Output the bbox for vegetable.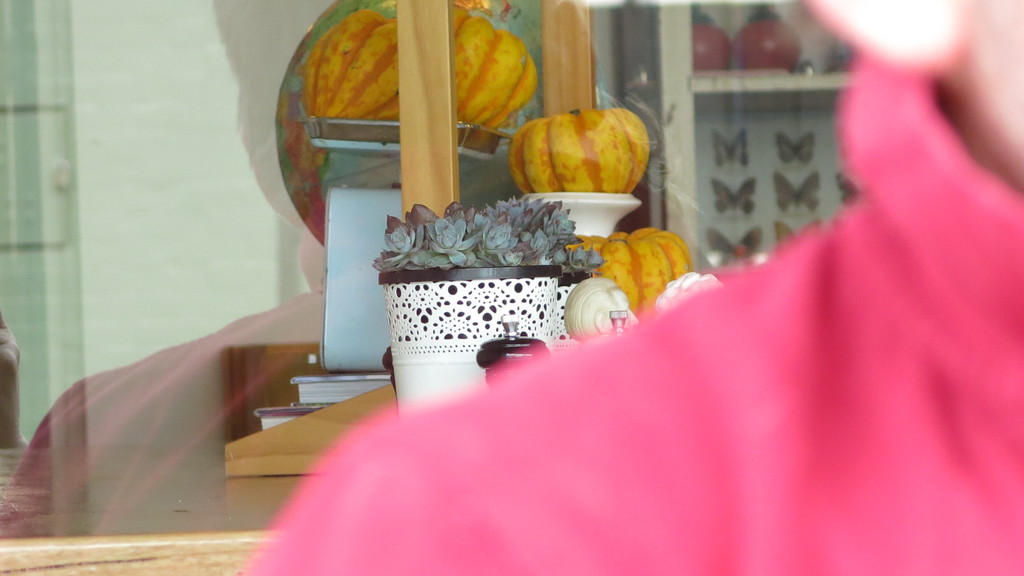
x1=508, y1=102, x2=655, y2=193.
